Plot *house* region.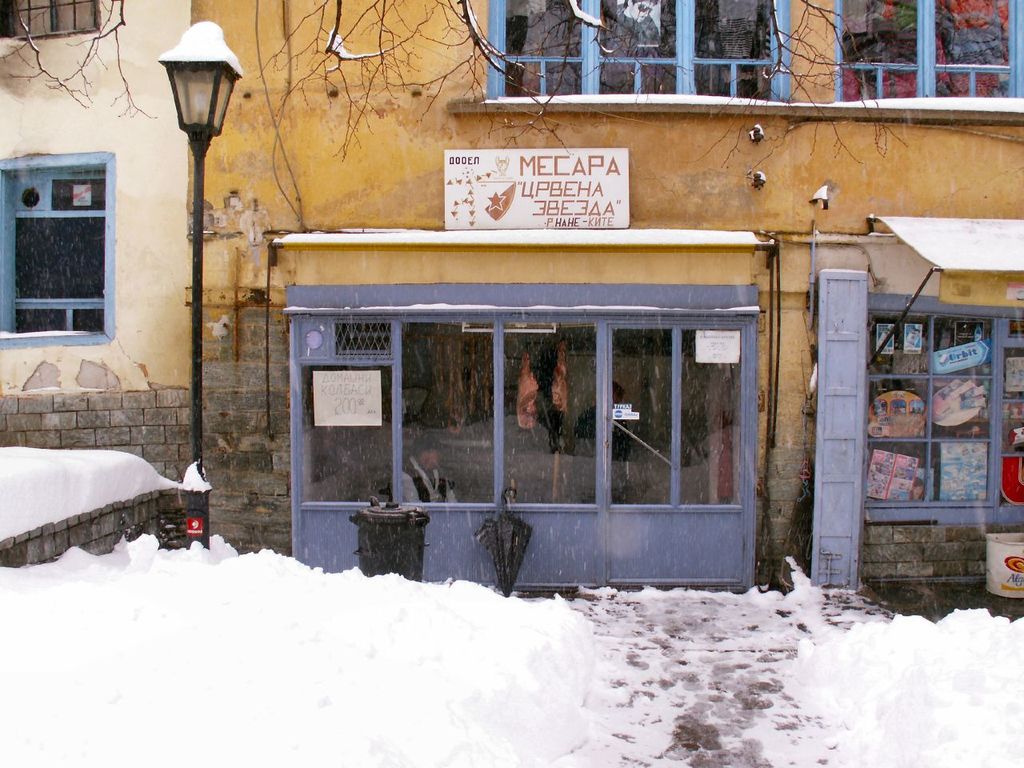
Plotted at 0/0/1023/628.
